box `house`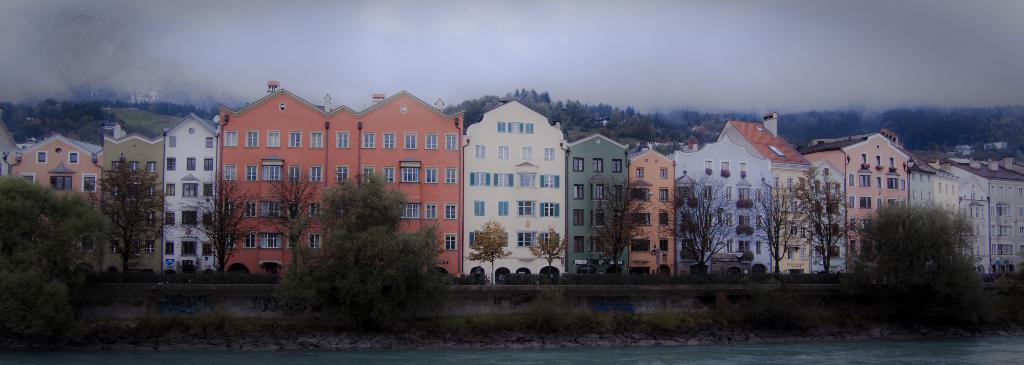
rect(808, 142, 847, 269)
